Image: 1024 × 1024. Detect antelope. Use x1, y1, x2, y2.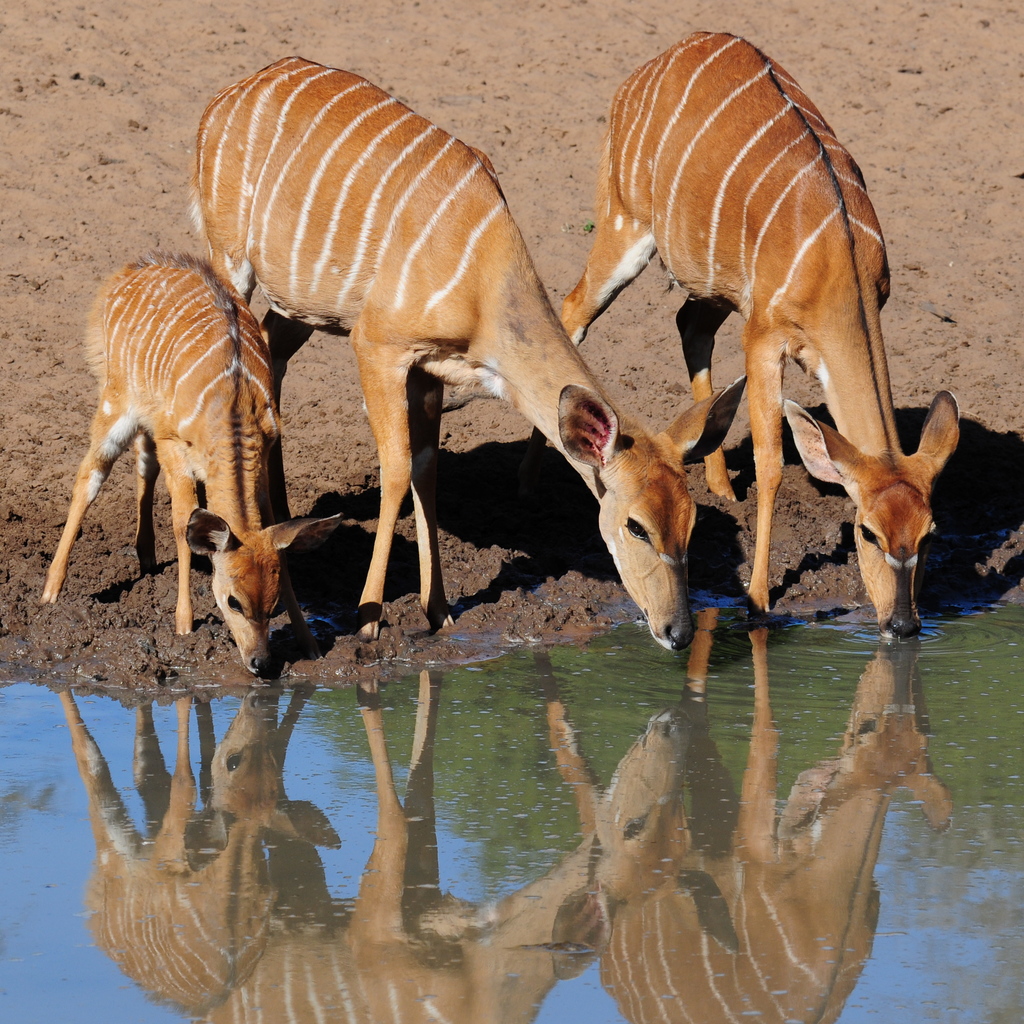
183, 52, 745, 660.
